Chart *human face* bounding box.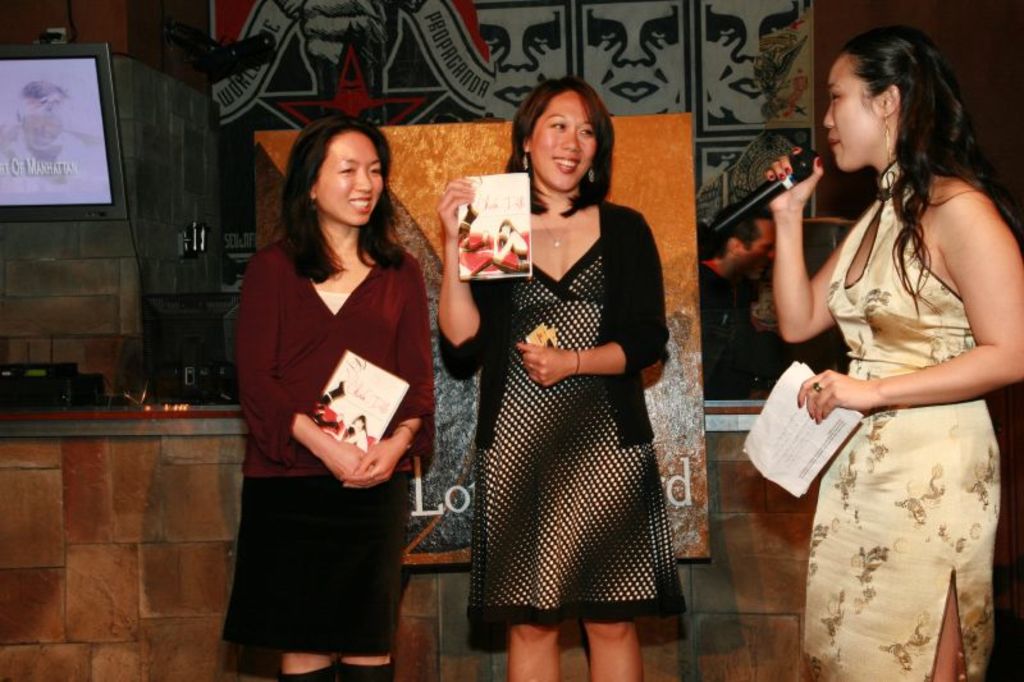
Charted: <bbox>530, 96, 595, 189</bbox>.
